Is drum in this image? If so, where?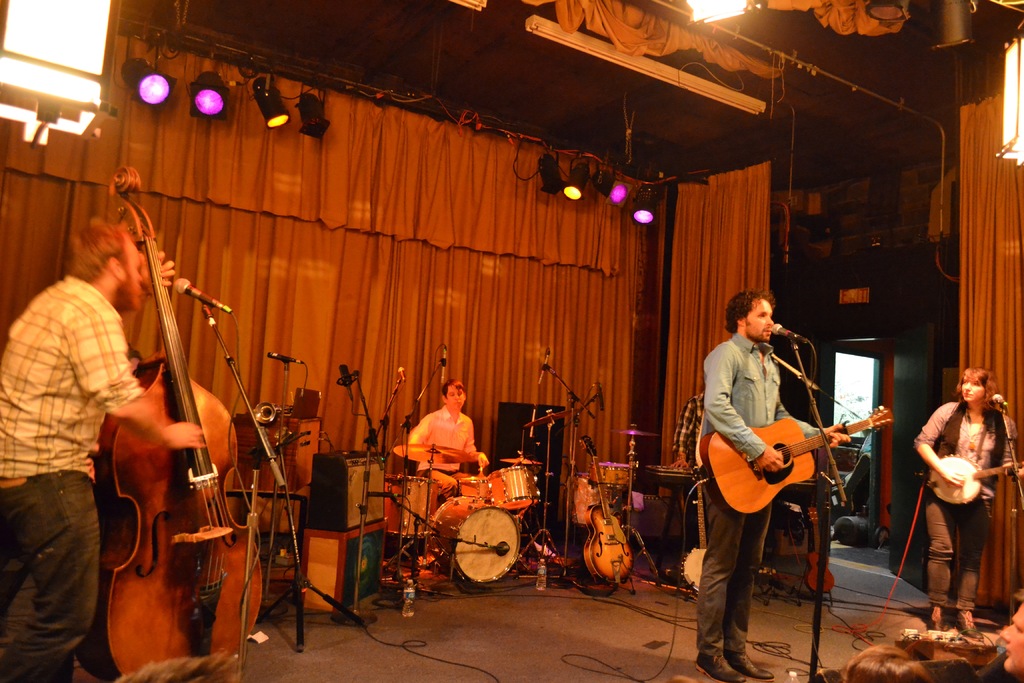
Yes, at <box>486,465,541,514</box>.
